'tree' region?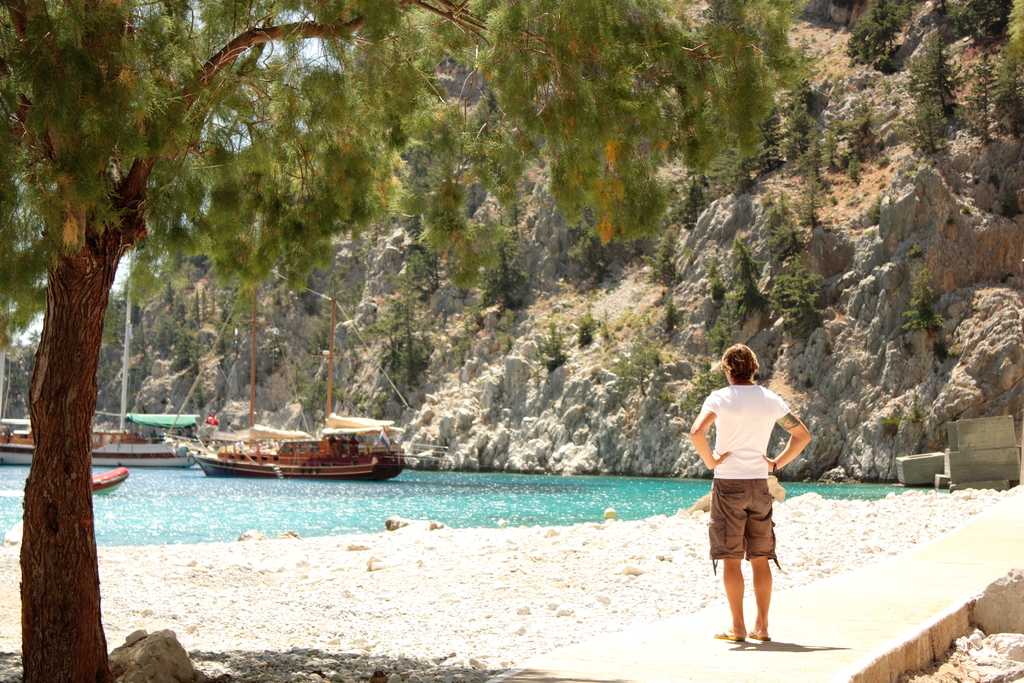
box(849, 0, 913, 58)
